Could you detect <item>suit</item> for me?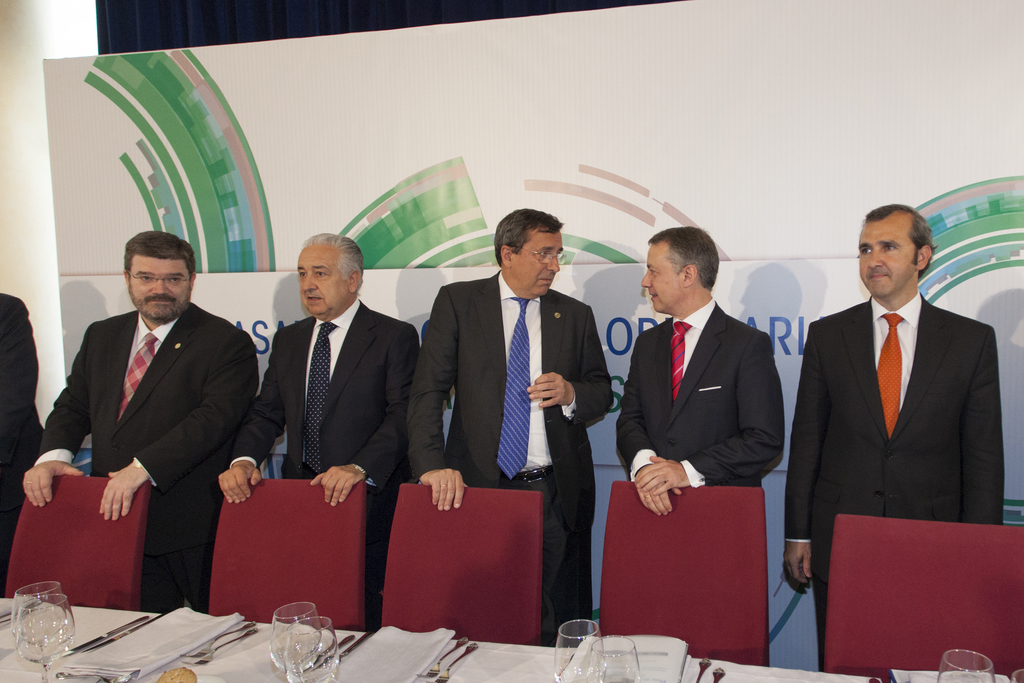
Detection result: box=[33, 303, 262, 616].
